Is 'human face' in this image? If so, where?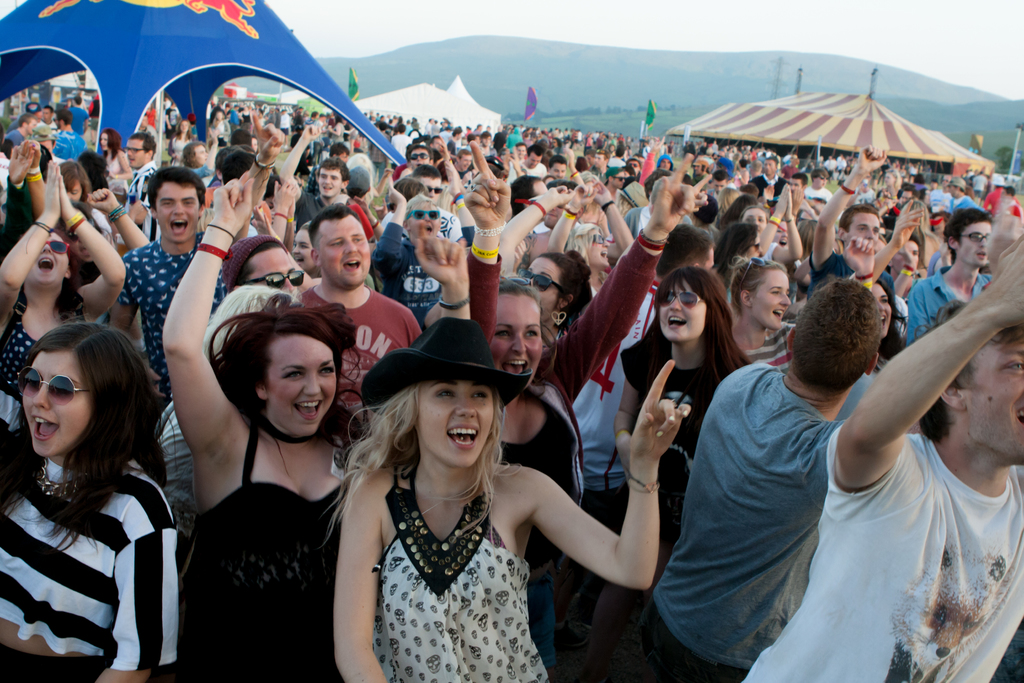
Yes, at 899, 241, 920, 278.
